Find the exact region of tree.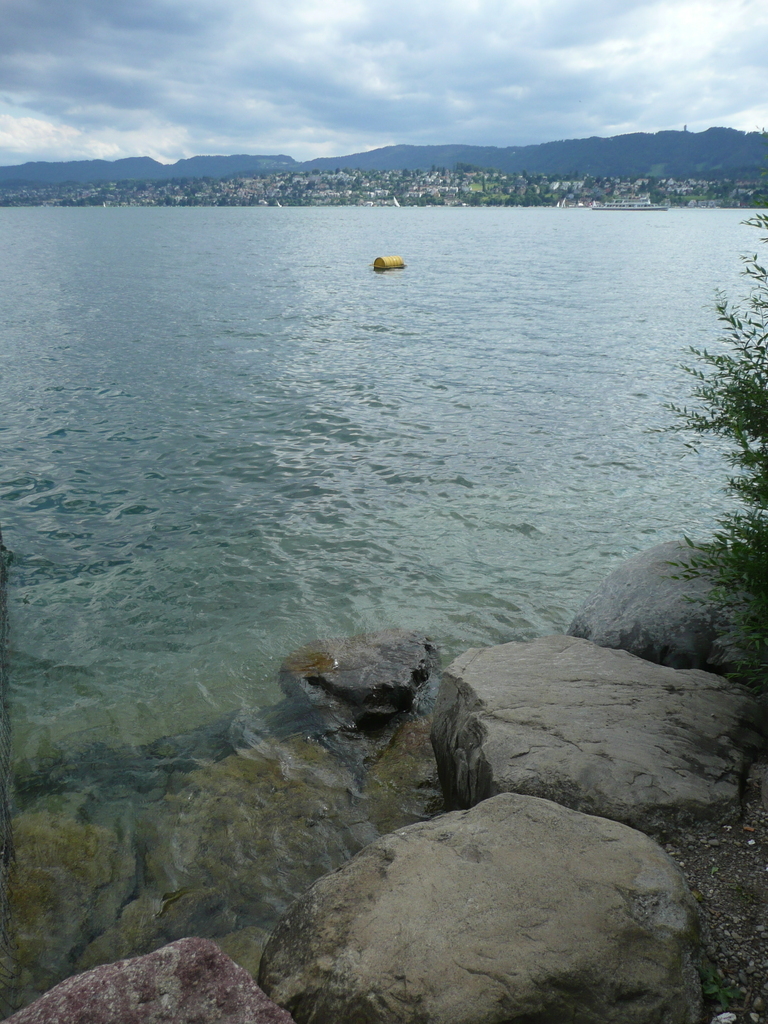
Exact region: bbox=(655, 163, 767, 672).
